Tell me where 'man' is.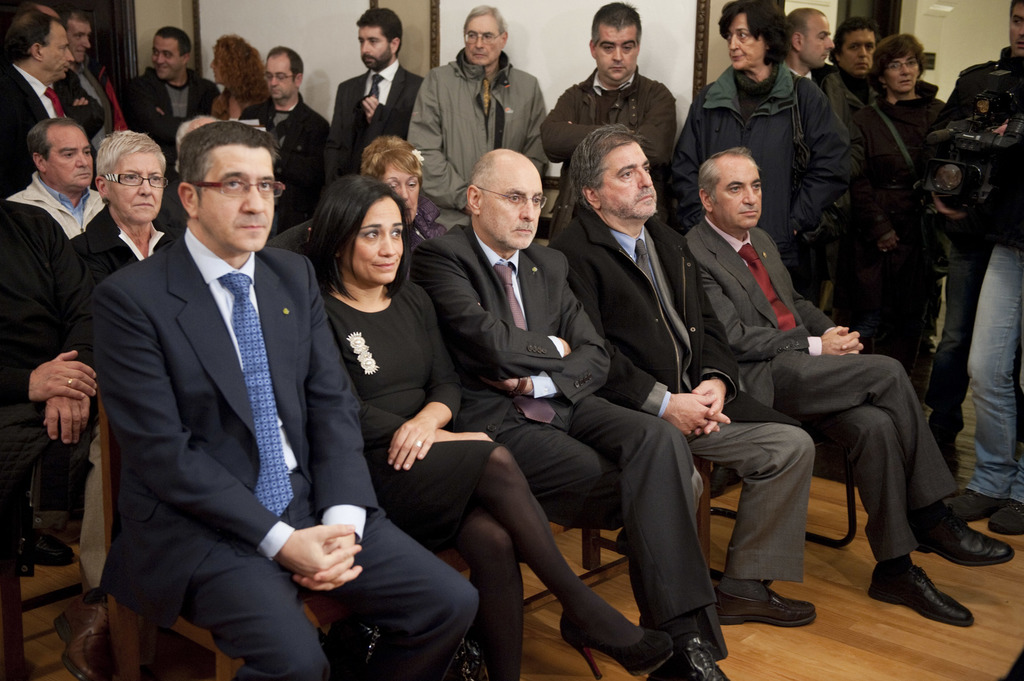
'man' is at bbox=(98, 138, 473, 668).
